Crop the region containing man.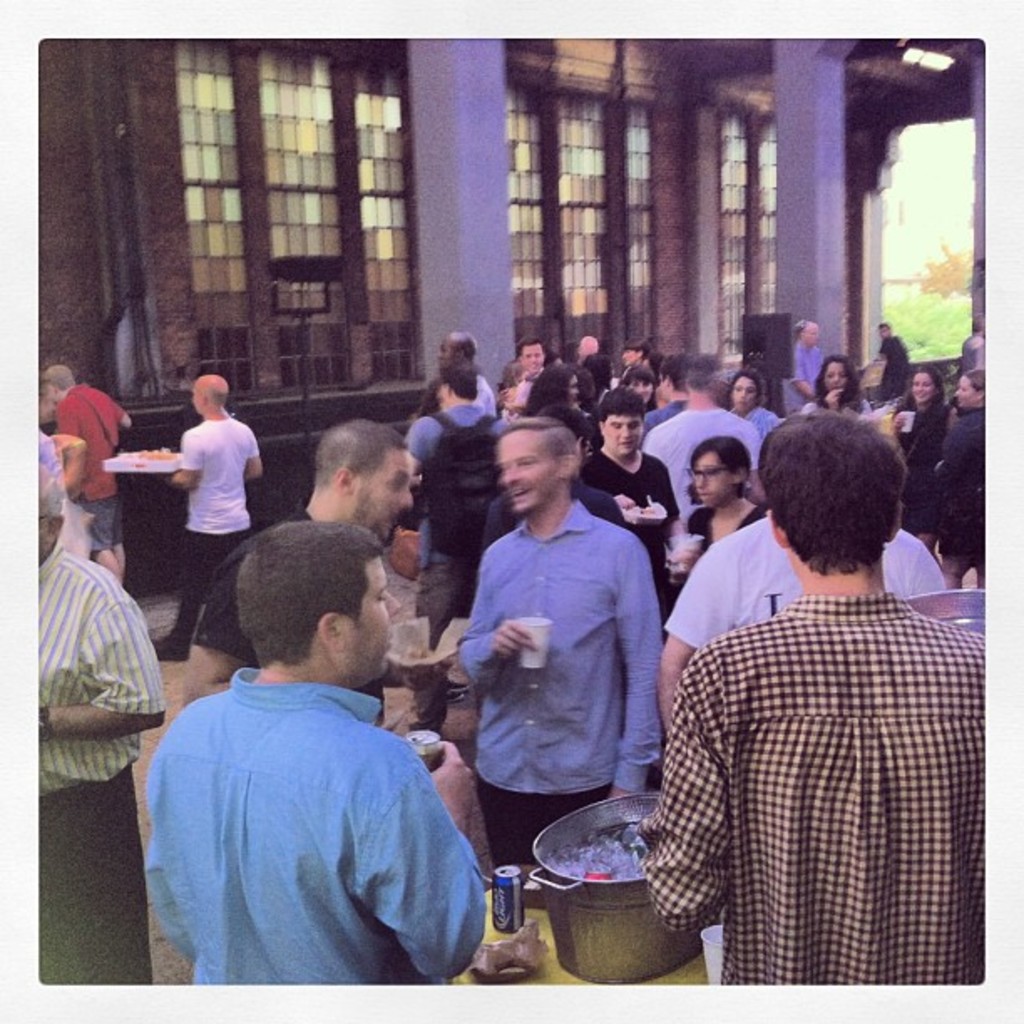
Crop region: x1=644 y1=353 x2=770 y2=510.
